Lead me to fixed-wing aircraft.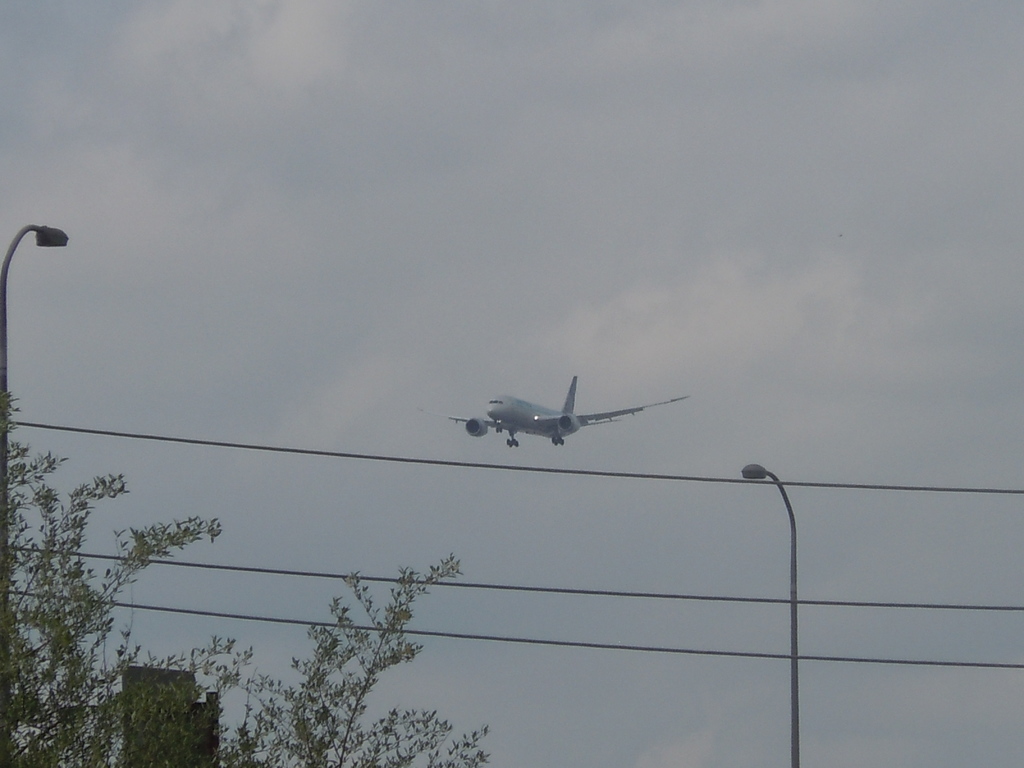
Lead to Rect(449, 367, 691, 444).
